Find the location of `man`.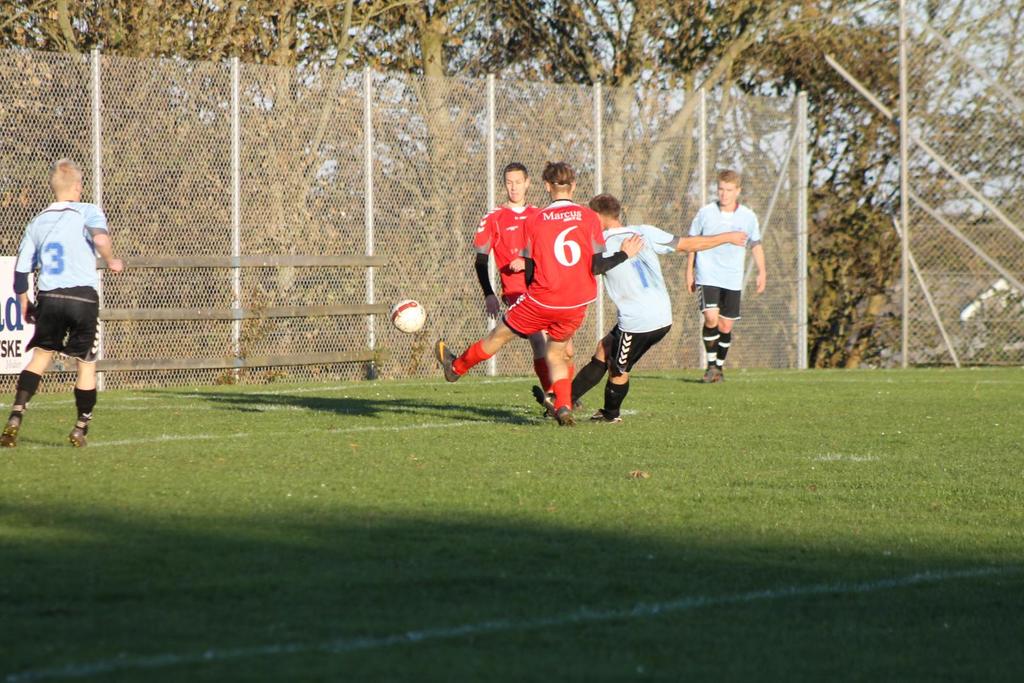
Location: [x1=530, y1=193, x2=745, y2=428].
